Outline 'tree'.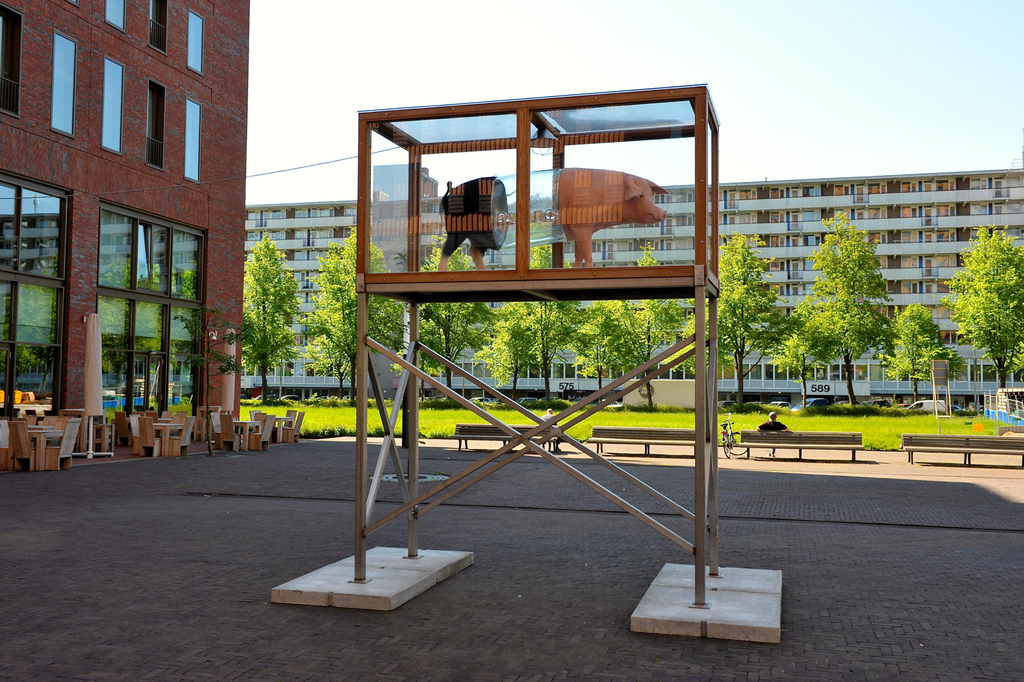
Outline: <box>589,243,682,420</box>.
